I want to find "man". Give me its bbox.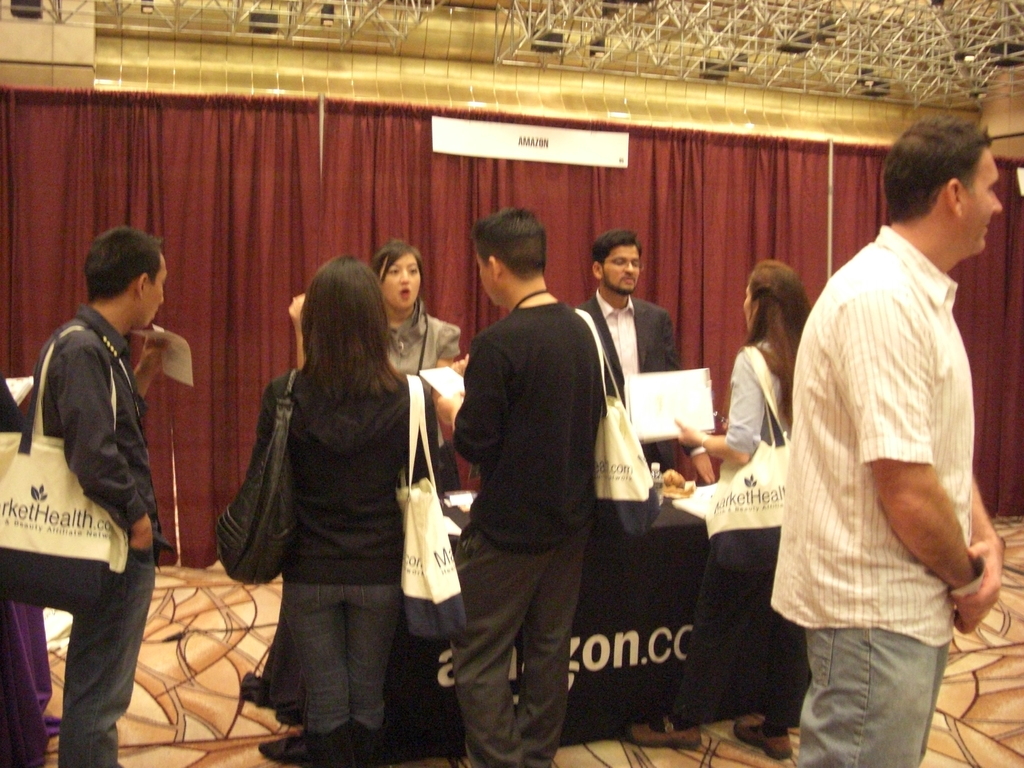
573/220/726/474.
